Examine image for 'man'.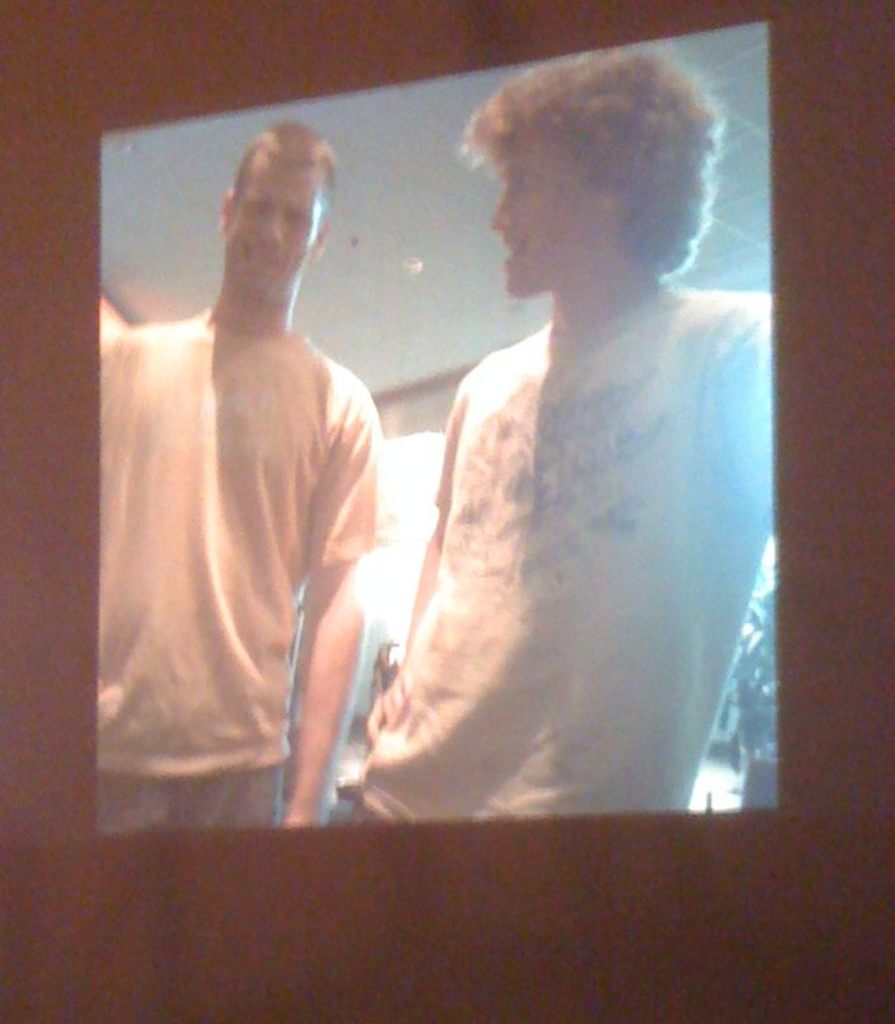
Examination result: x1=108, y1=90, x2=415, y2=867.
